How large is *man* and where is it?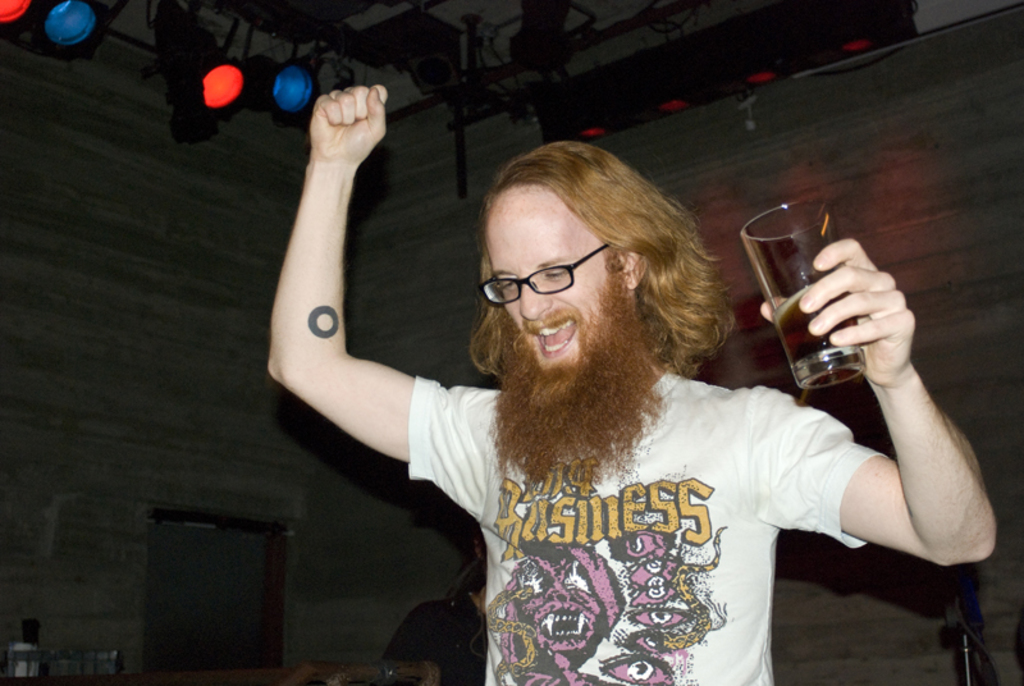
Bounding box: <box>308,110,982,682</box>.
